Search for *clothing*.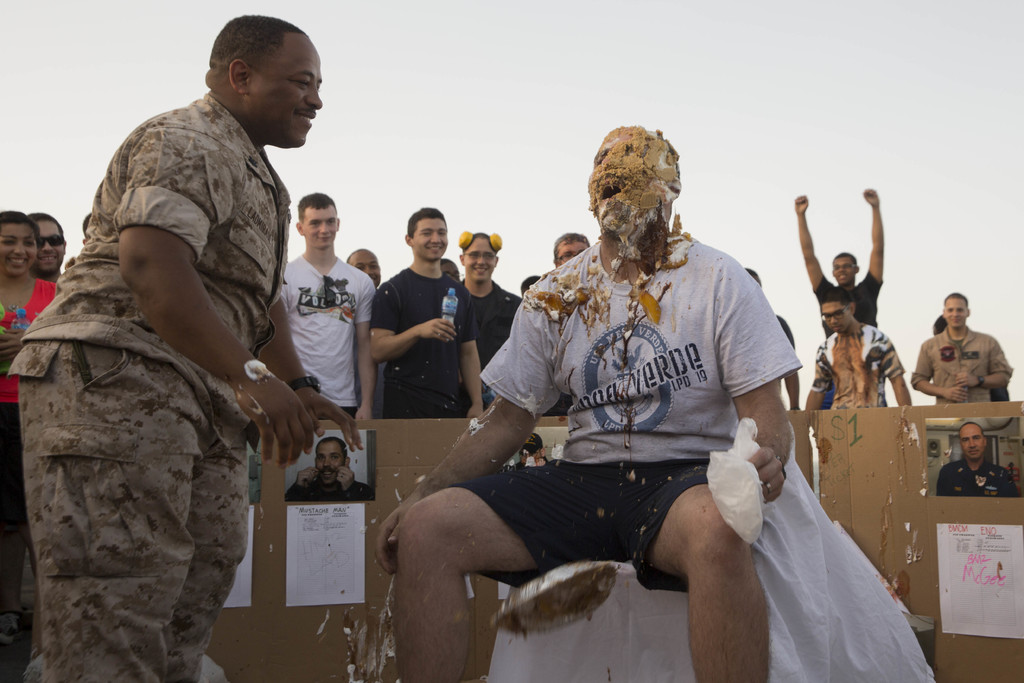
Found at l=810, t=318, r=909, b=406.
